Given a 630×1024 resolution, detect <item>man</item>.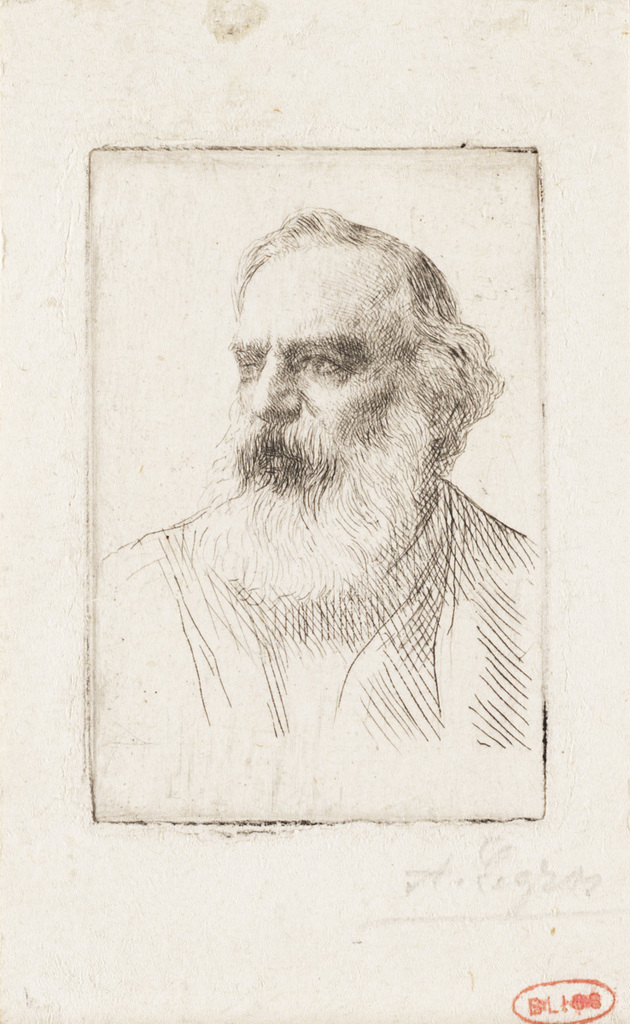
select_region(90, 177, 584, 825).
